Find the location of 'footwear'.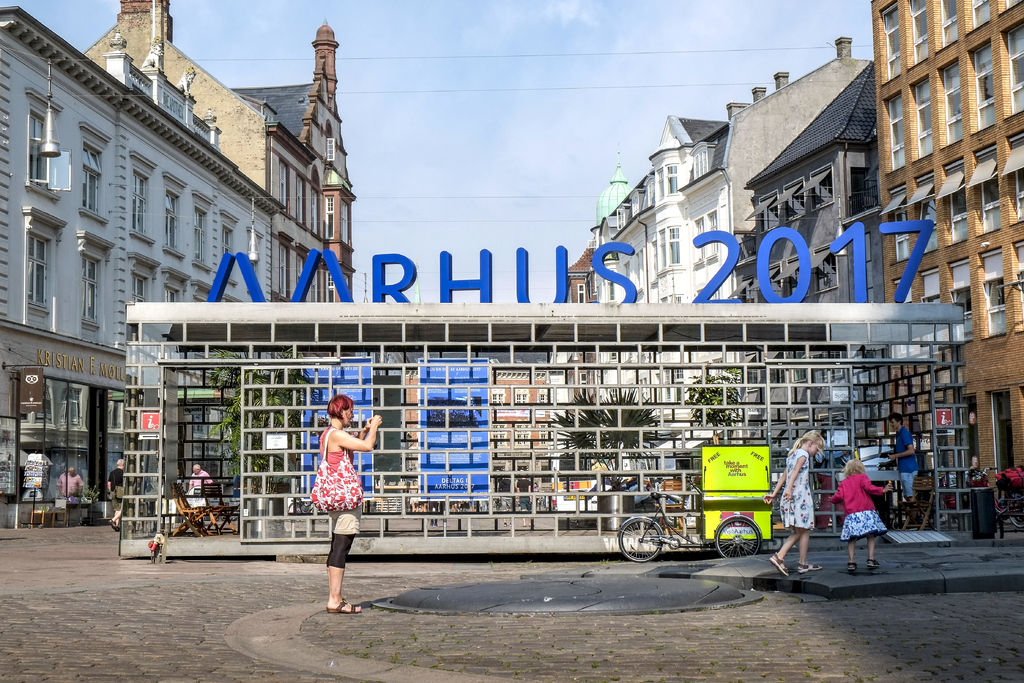
Location: x1=770, y1=552, x2=790, y2=577.
